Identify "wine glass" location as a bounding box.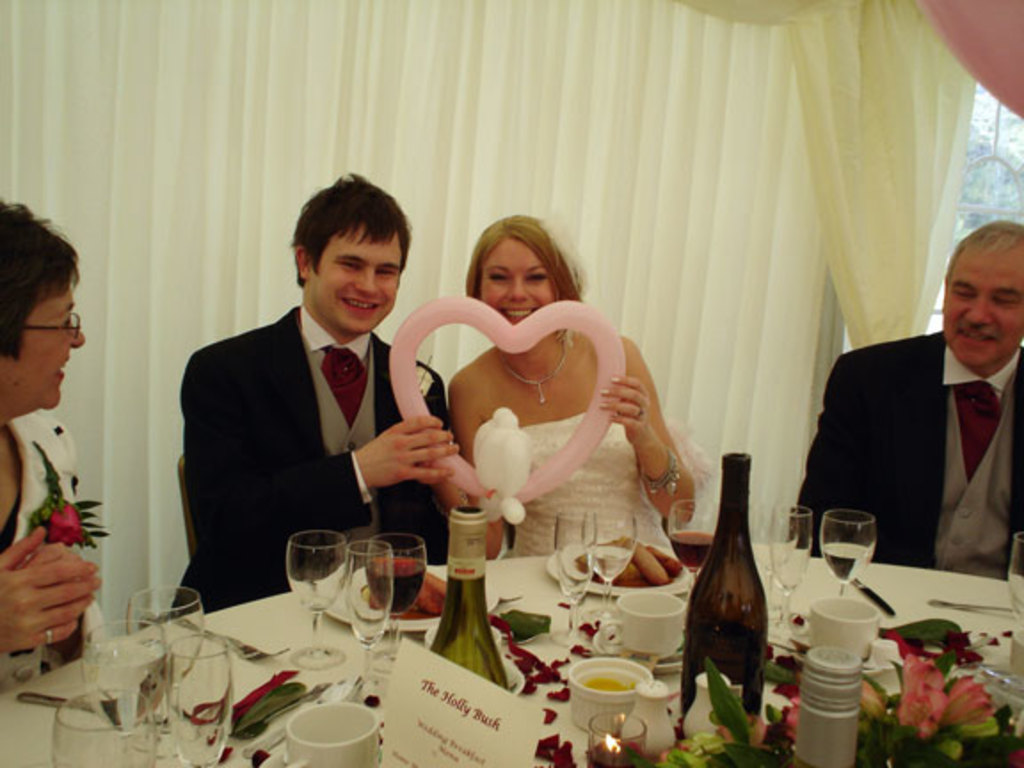
(52,684,155,766).
